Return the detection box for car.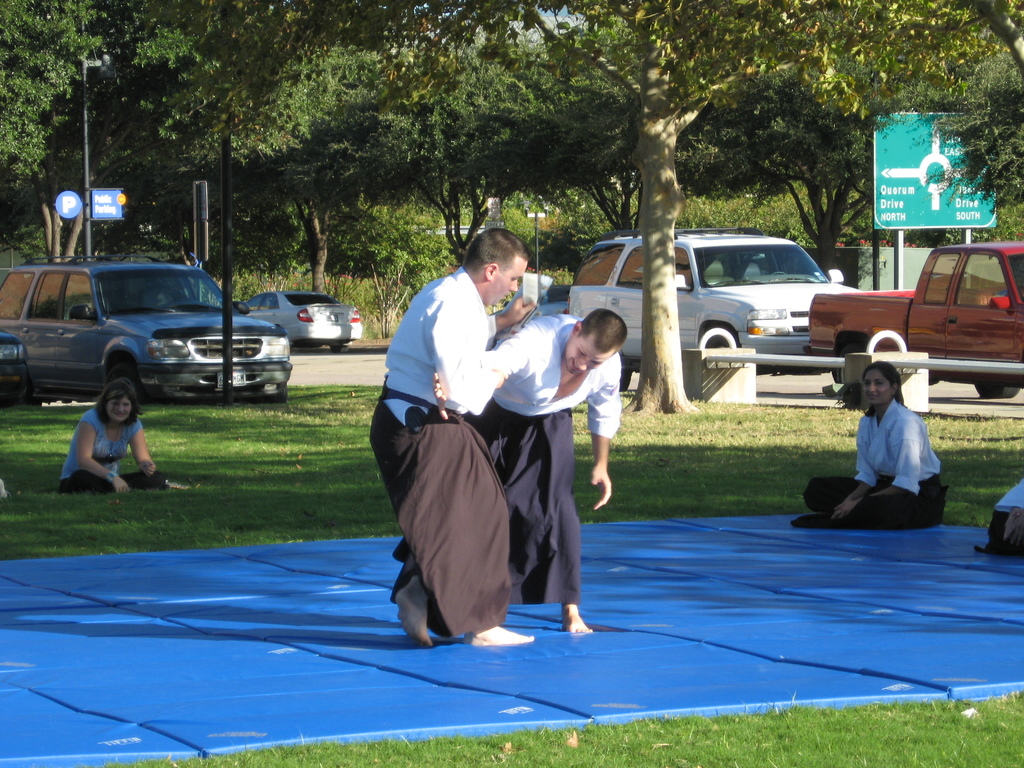
Rect(566, 220, 862, 373).
